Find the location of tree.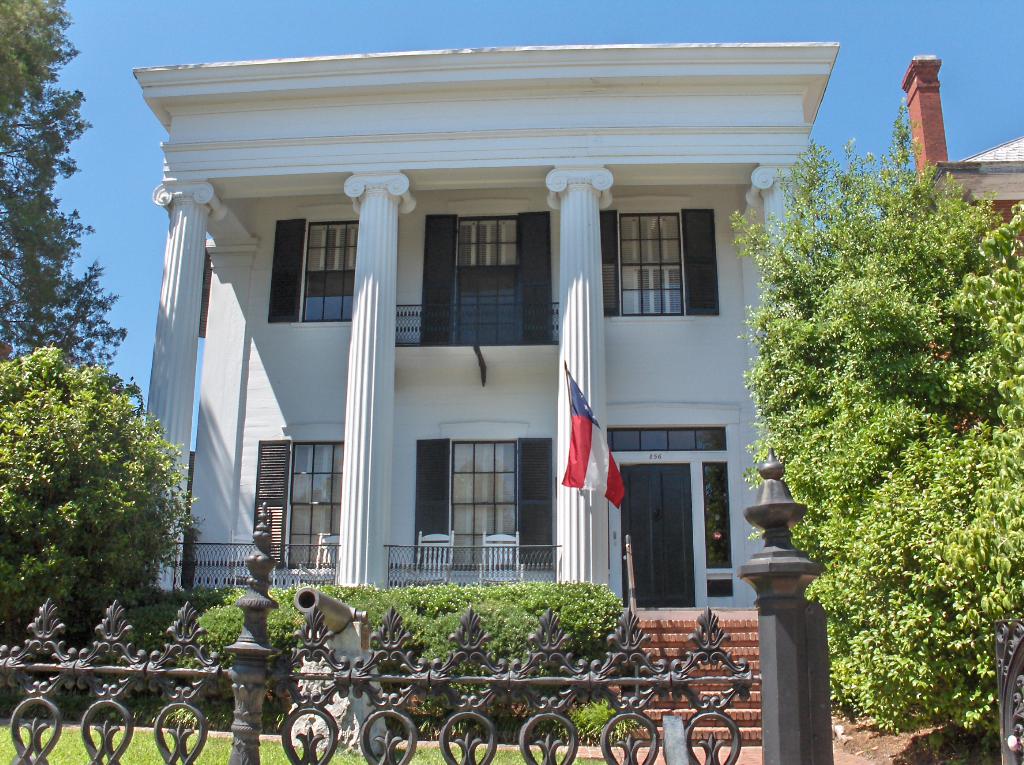
Location: 831,426,995,733.
